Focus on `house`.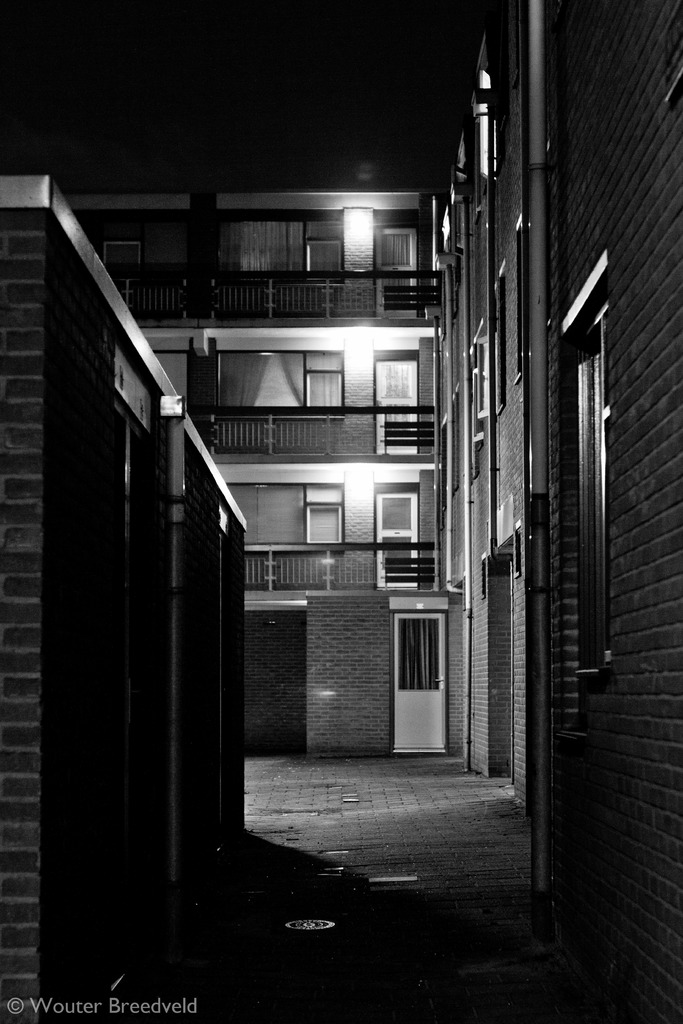
Focused at pyautogui.locateOnScreen(0, 209, 265, 1012).
